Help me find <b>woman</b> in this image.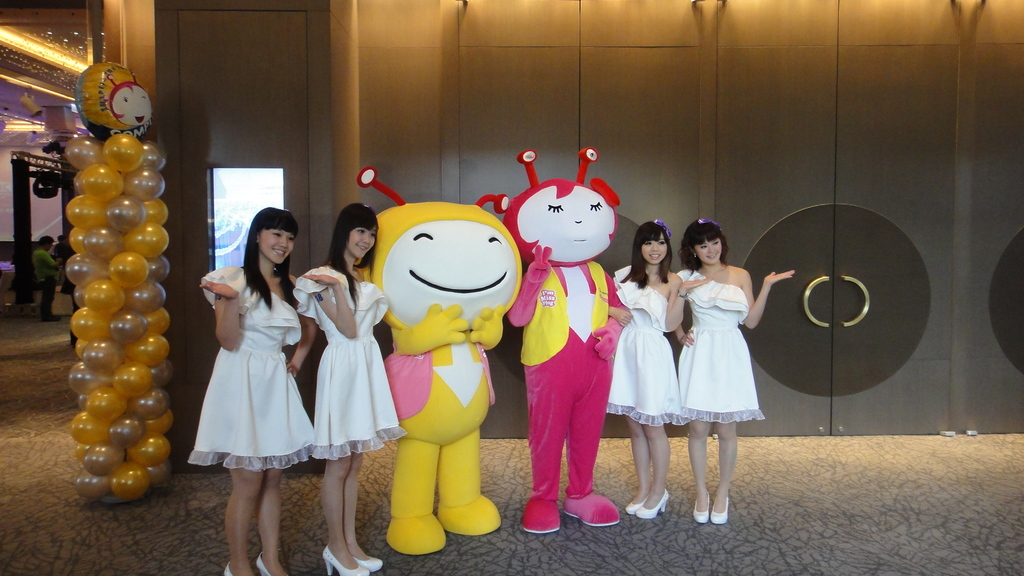
Found it: 673, 225, 767, 490.
